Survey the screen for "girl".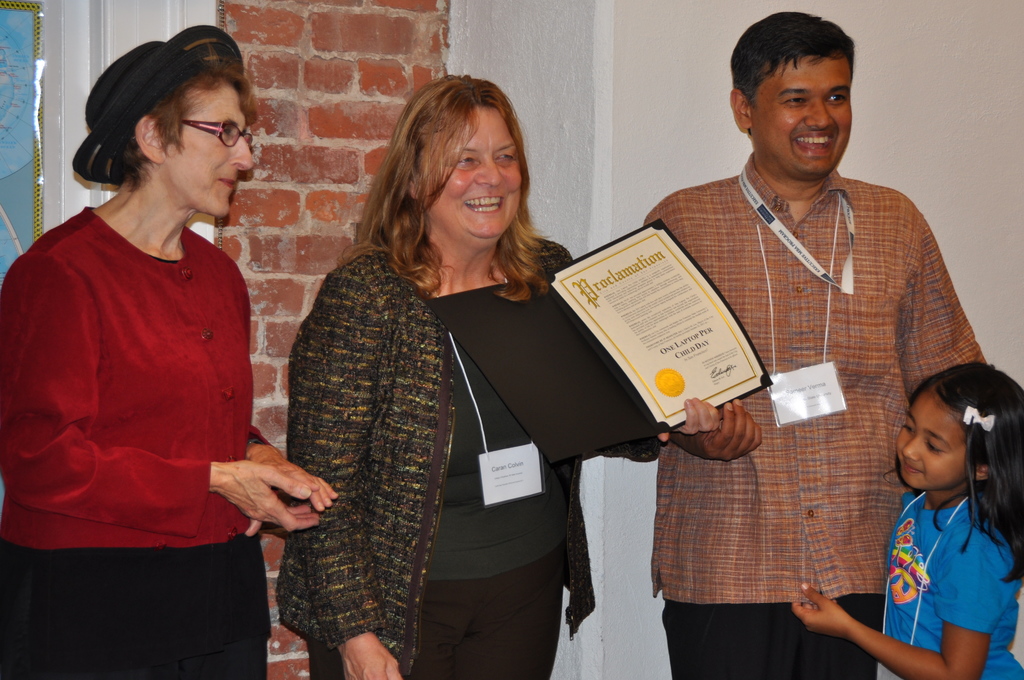
Survey found: 792,362,1023,675.
